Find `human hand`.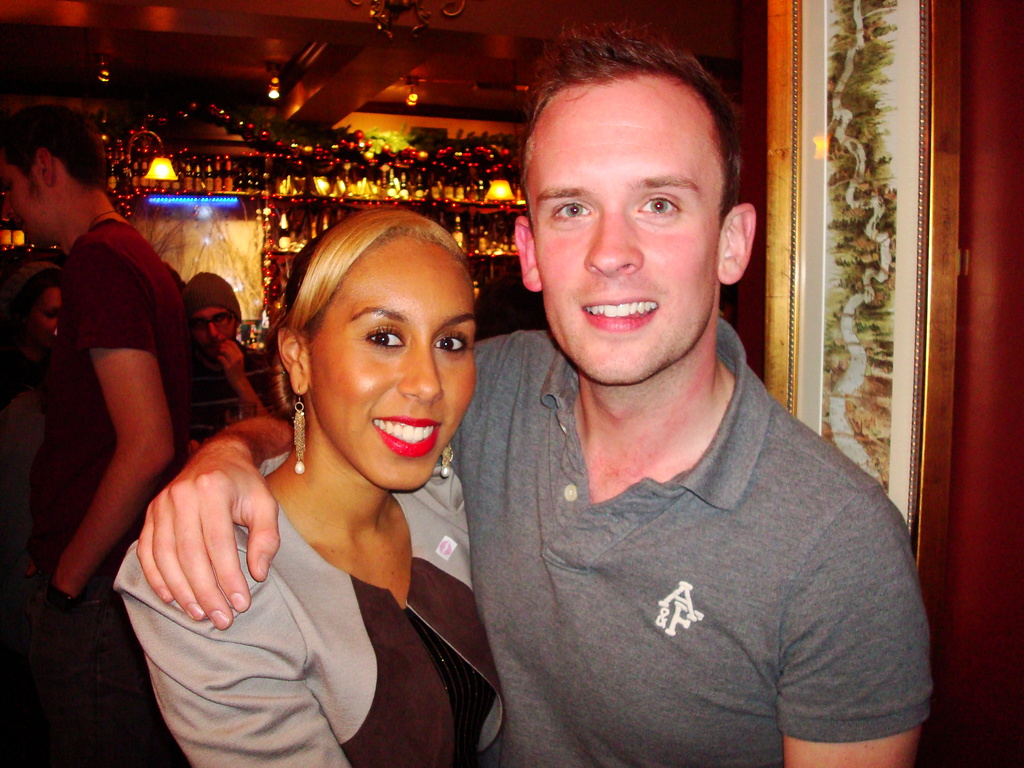
[left=216, top=338, right=248, bottom=385].
